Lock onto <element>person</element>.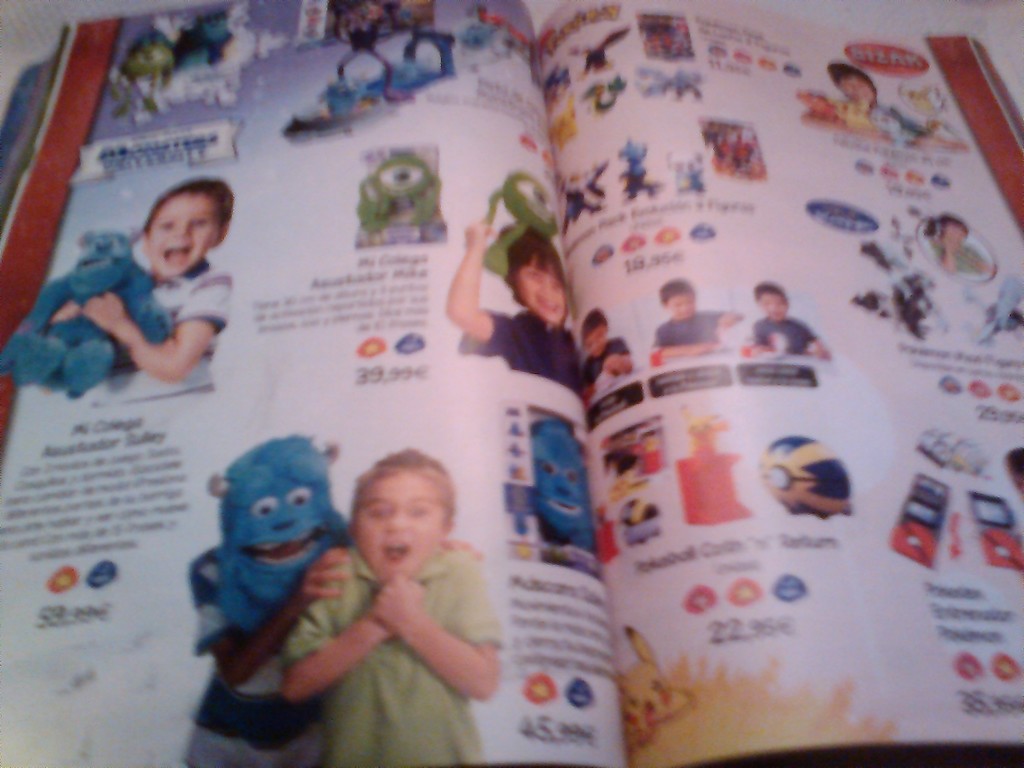
Locked: <box>447,225,588,408</box>.
